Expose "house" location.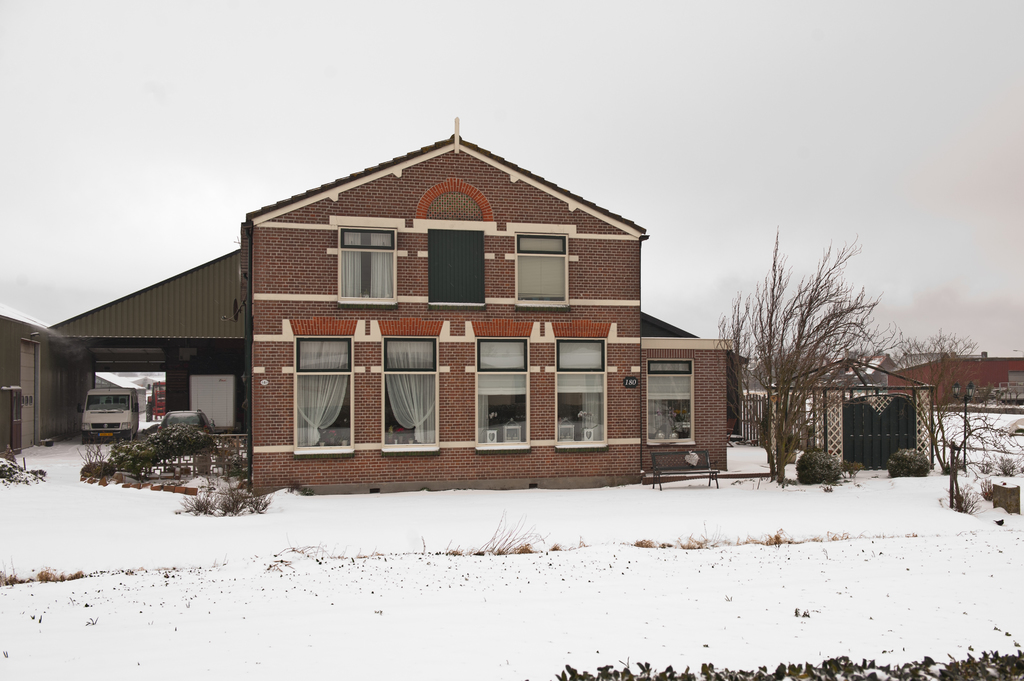
Exposed at pyautogui.locateOnScreen(0, 301, 94, 460).
